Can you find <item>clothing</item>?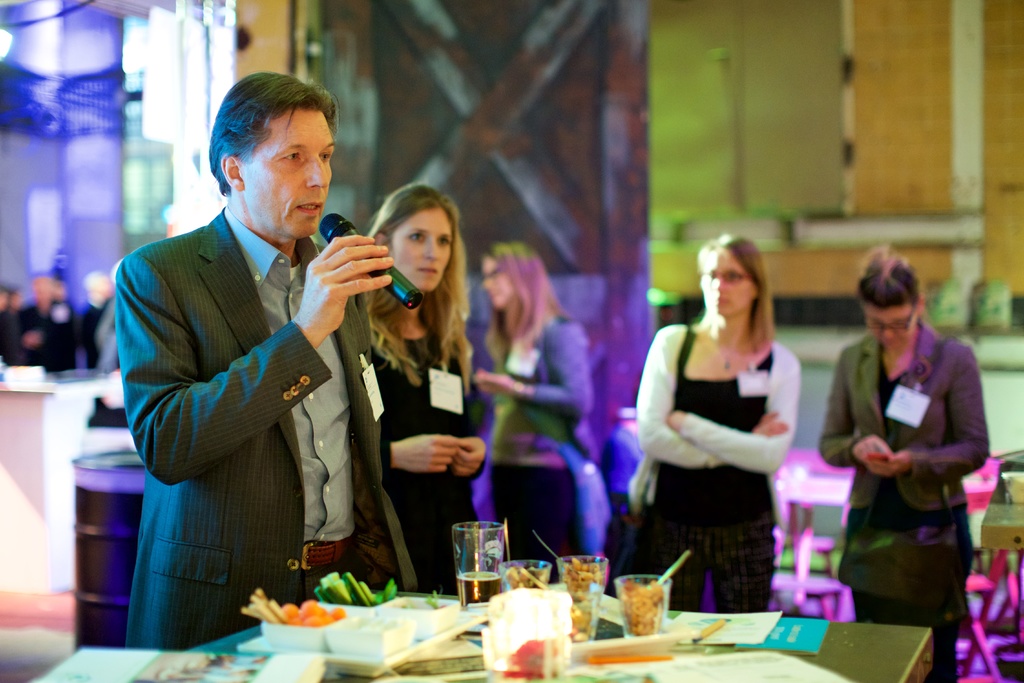
Yes, bounding box: <region>641, 301, 820, 586</region>.
